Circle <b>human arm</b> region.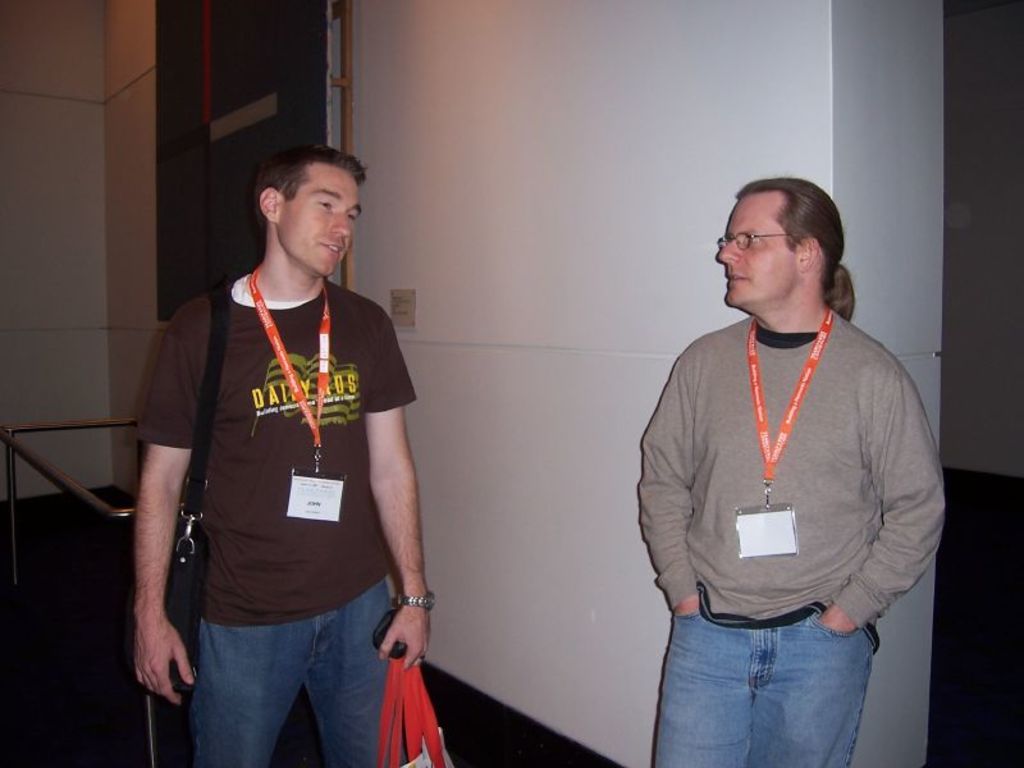
Region: pyautogui.locateOnScreen(639, 358, 704, 618).
